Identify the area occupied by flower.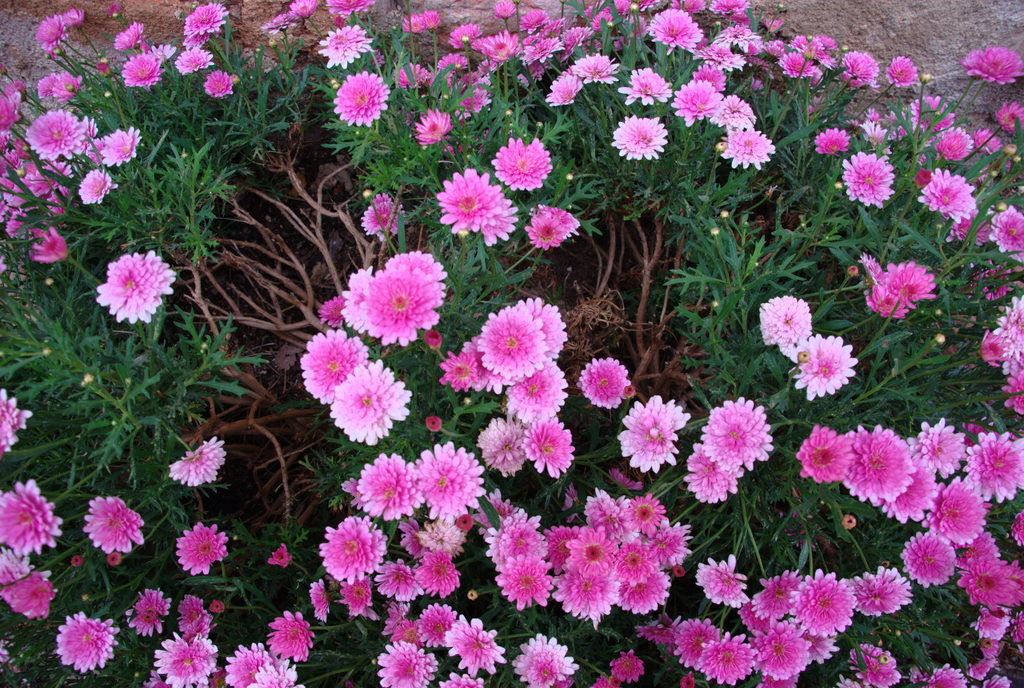
Area: l=167, t=438, r=228, b=486.
